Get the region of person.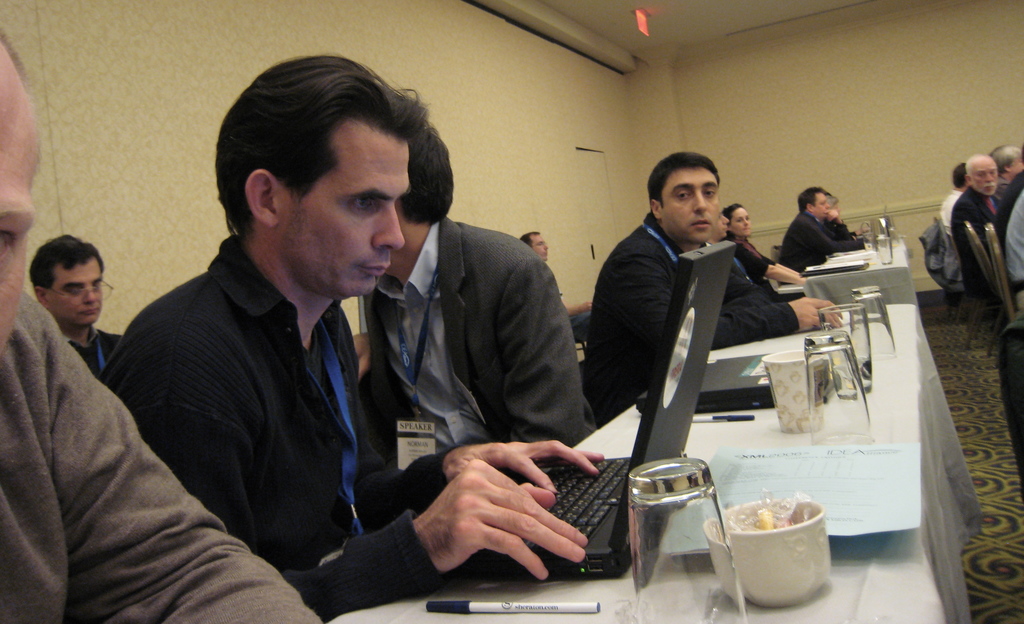
BBox(345, 101, 604, 470).
